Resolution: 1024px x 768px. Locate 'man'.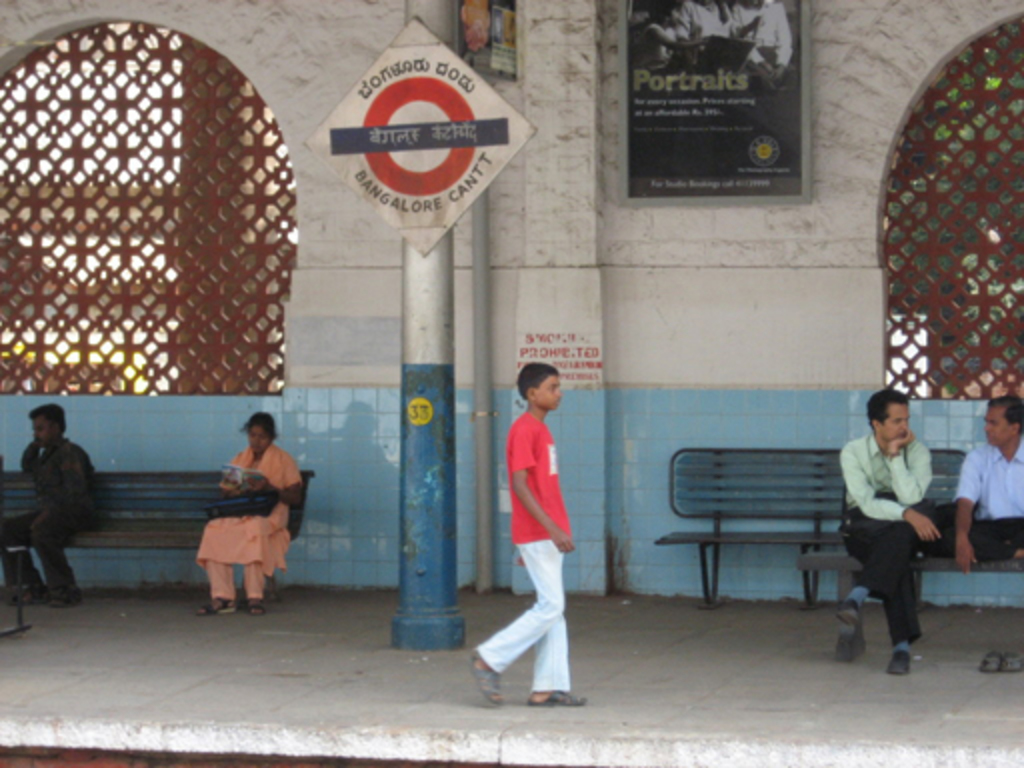
BBox(950, 394, 1022, 560).
